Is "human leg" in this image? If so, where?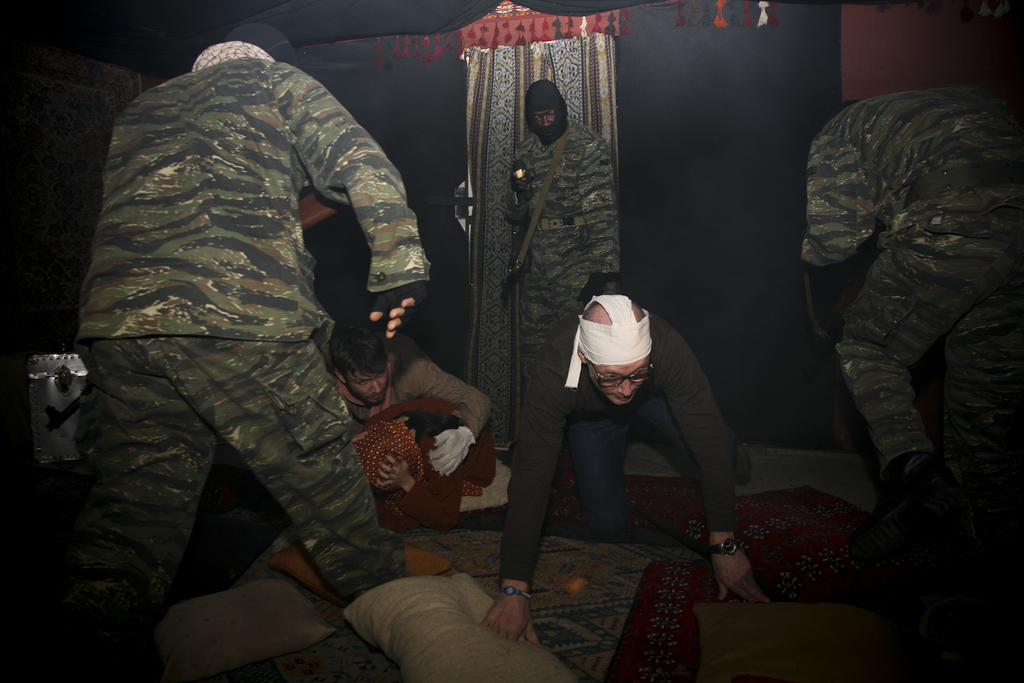
Yes, at 150 340 412 594.
